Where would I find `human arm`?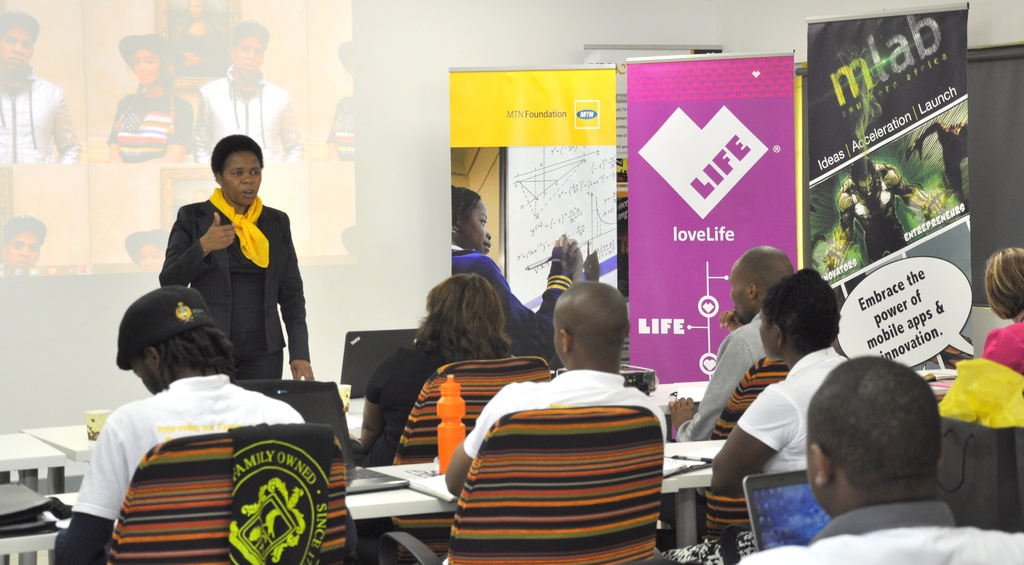
At rect(53, 410, 146, 564).
